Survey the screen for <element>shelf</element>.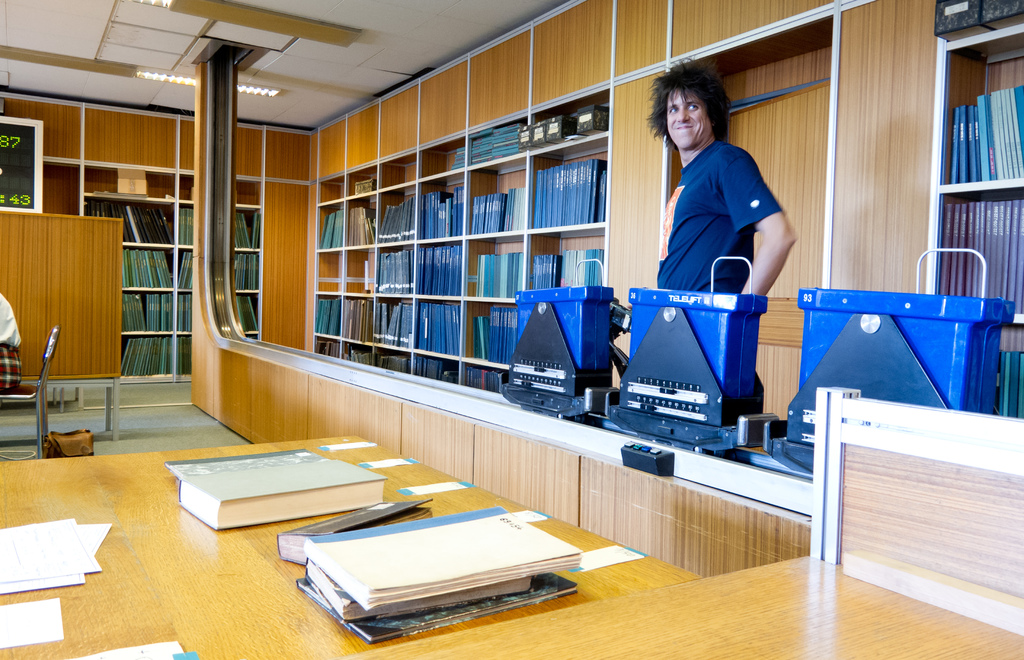
Survey found: {"left": 172, "top": 337, "right": 191, "bottom": 383}.
